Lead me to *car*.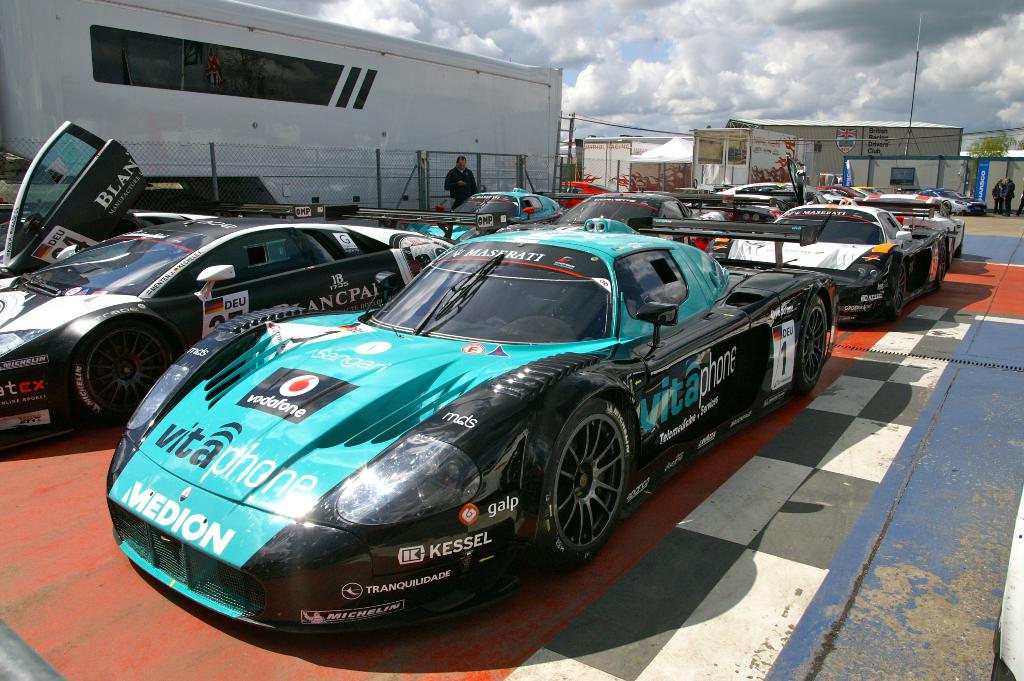
Lead to BBox(733, 177, 830, 212).
